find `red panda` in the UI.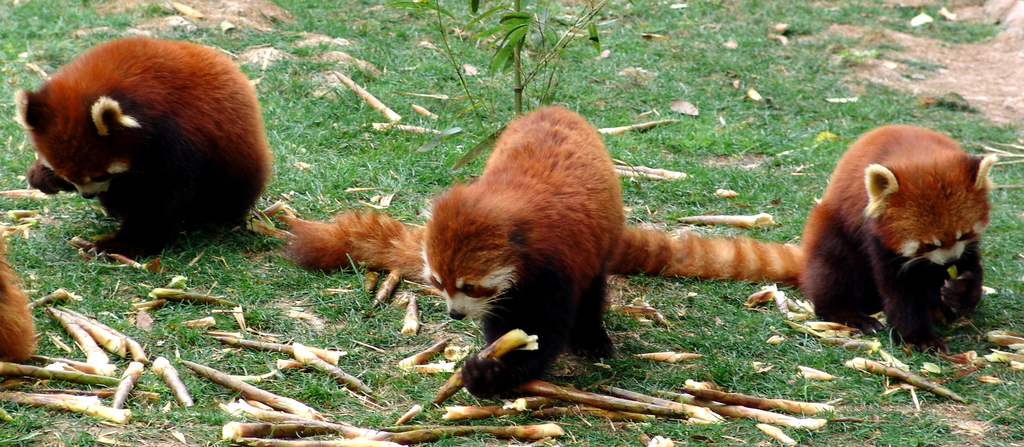
UI element at 614/122/1000/348.
